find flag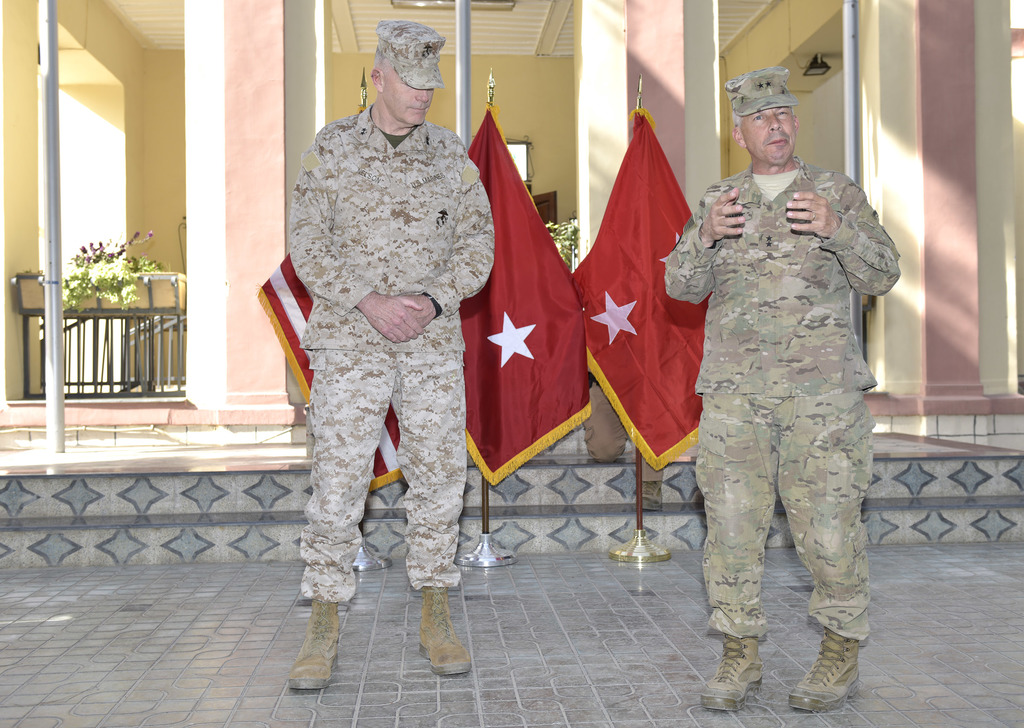
bbox(567, 107, 712, 466)
